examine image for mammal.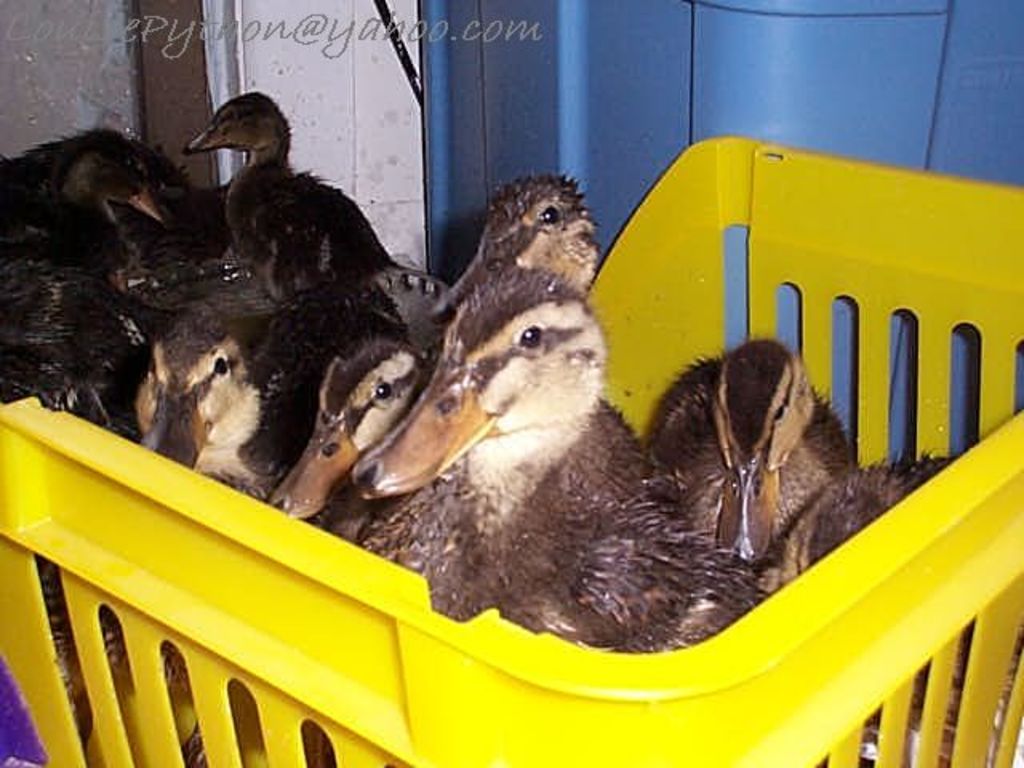
Examination result: box=[350, 261, 768, 651].
